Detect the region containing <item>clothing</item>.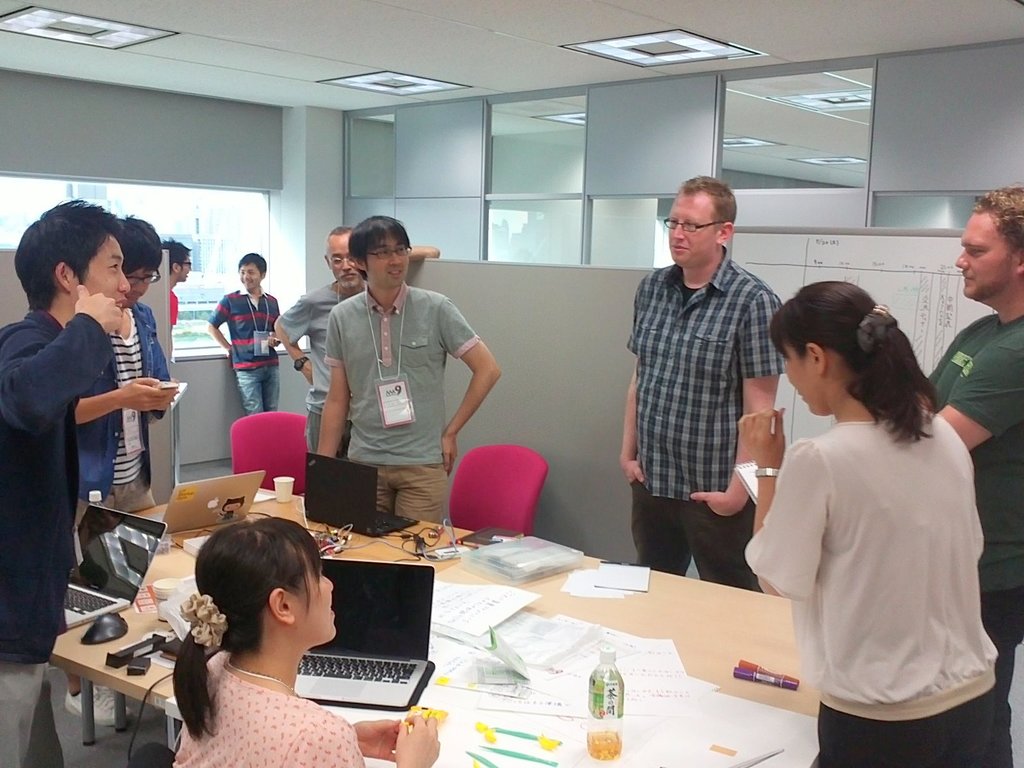
(920, 316, 1023, 701).
